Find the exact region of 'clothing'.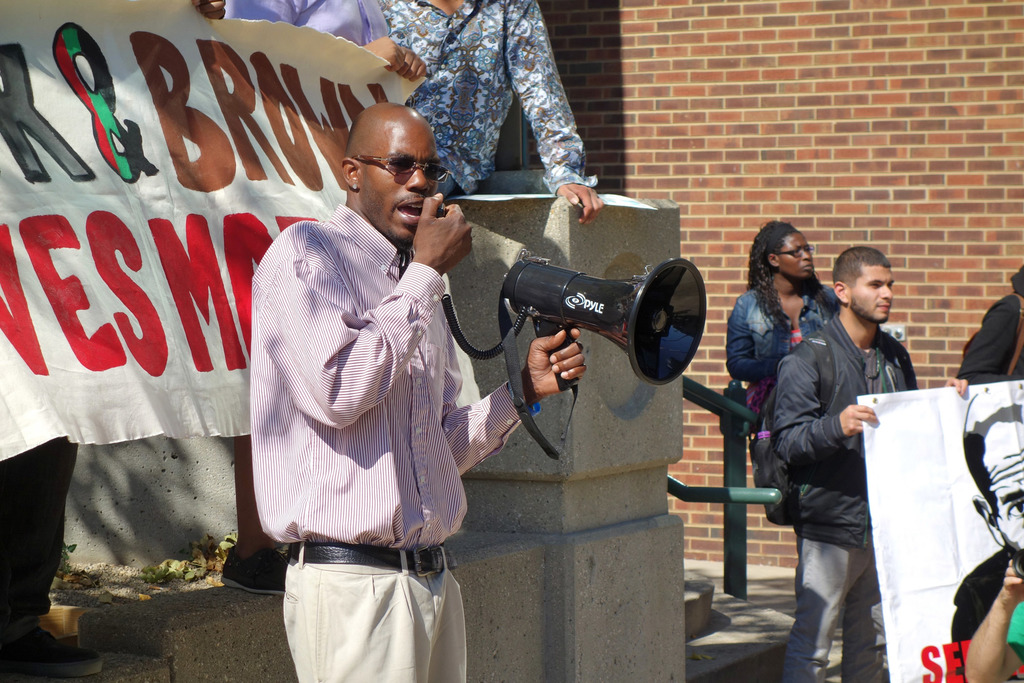
Exact region: (0,436,79,630).
